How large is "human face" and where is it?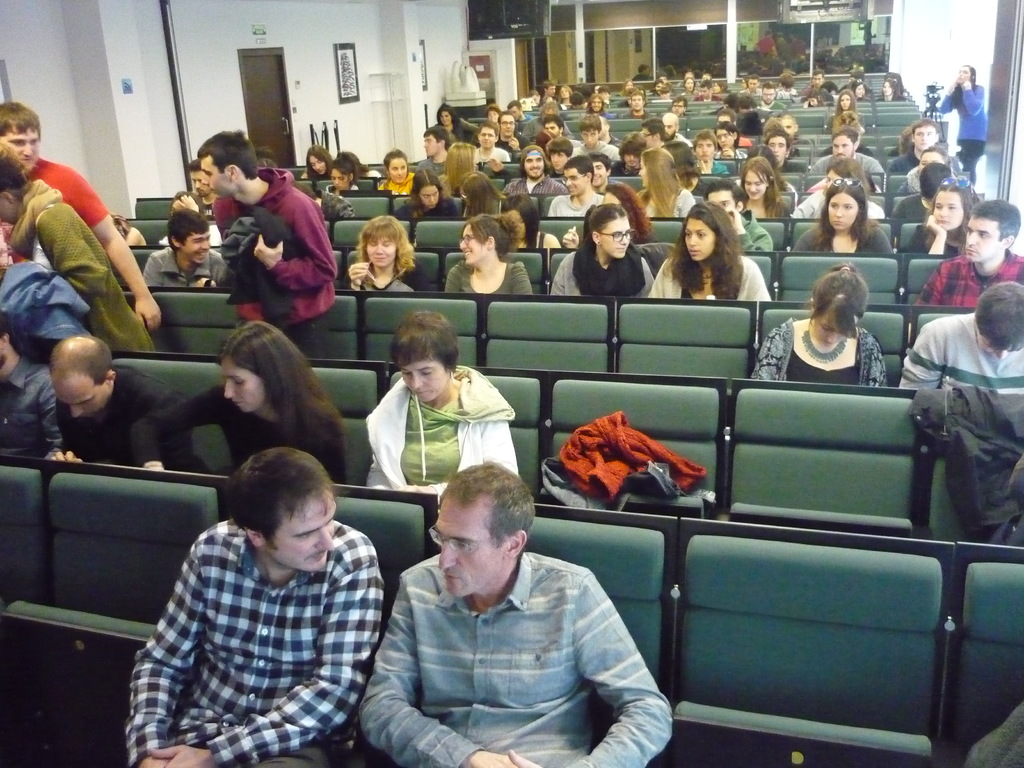
Bounding box: crop(814, 317, 854, 346).
